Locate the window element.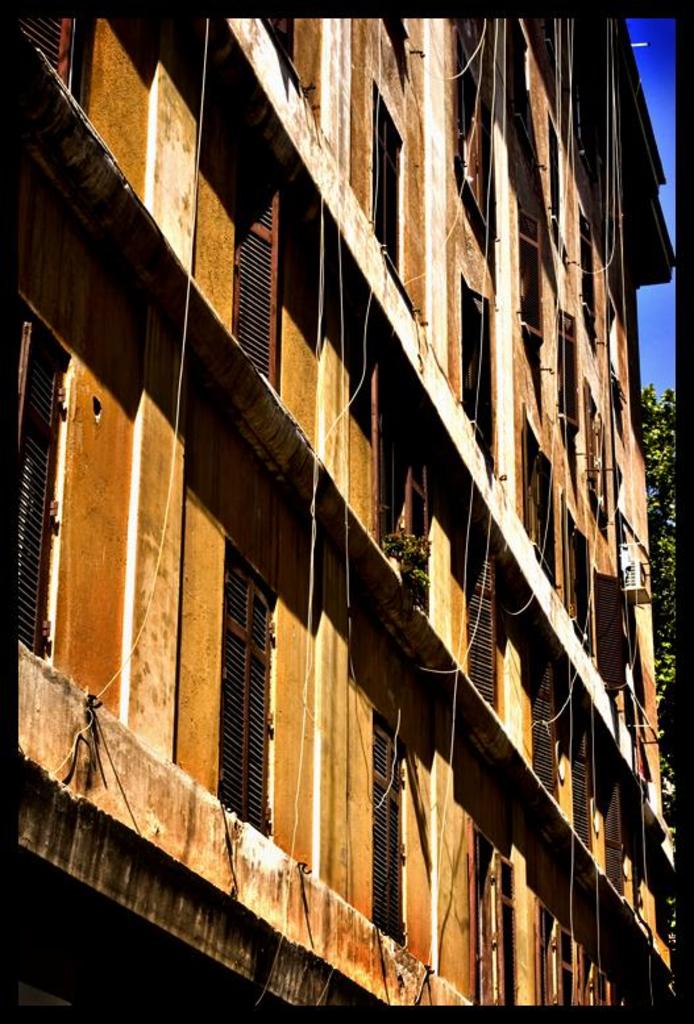
Element bbox: box(220, 575, 277, 825).
